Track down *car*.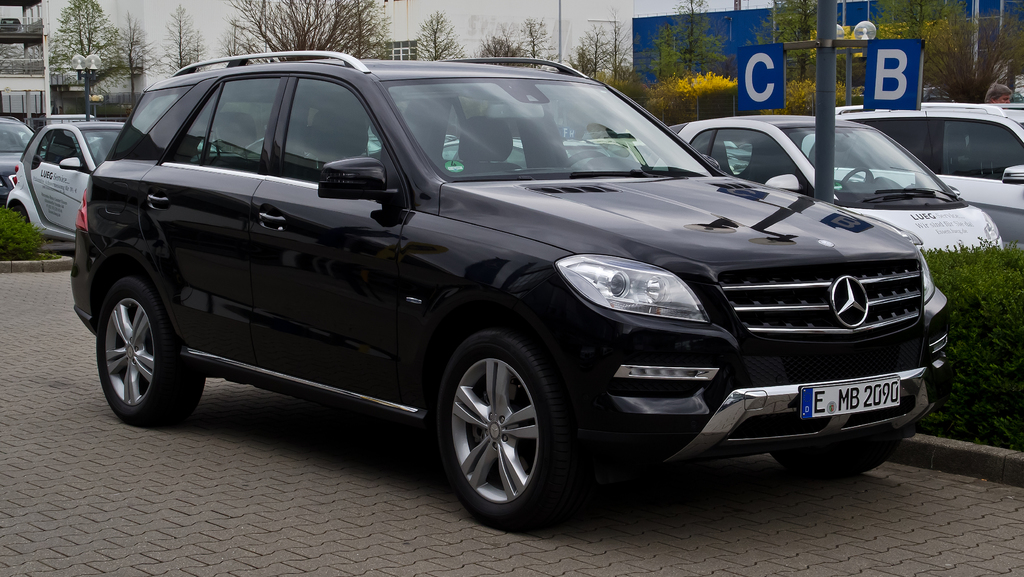
Tracked to bbox=(0, 110, 40, 193).
